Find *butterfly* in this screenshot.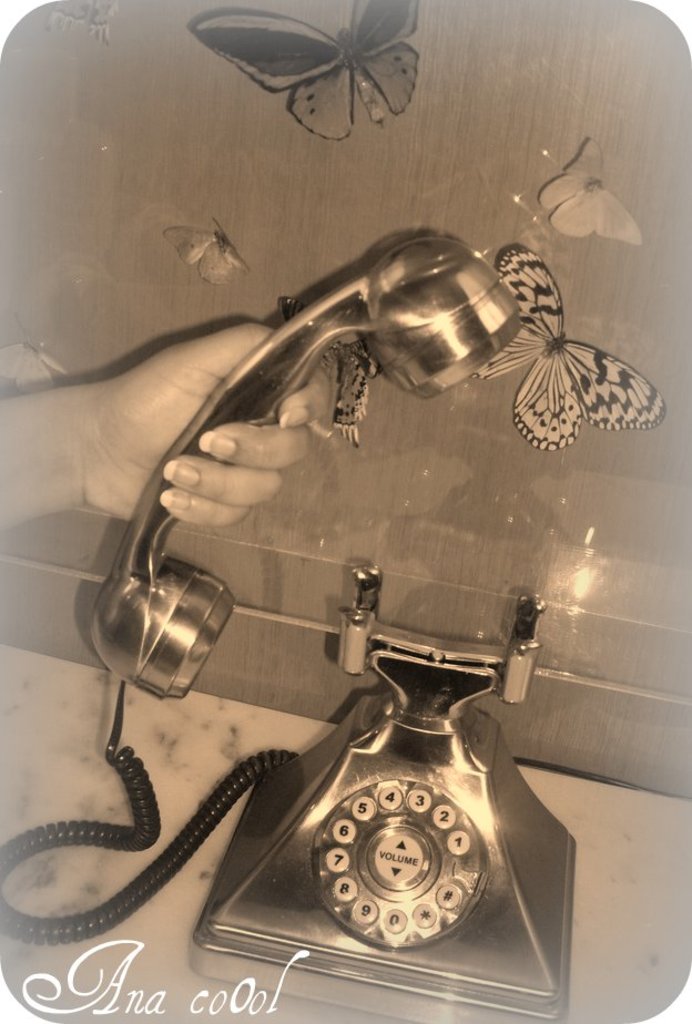
The bounding box for *butterfly* is (left=0, top=309, right=69, bottom=391).
